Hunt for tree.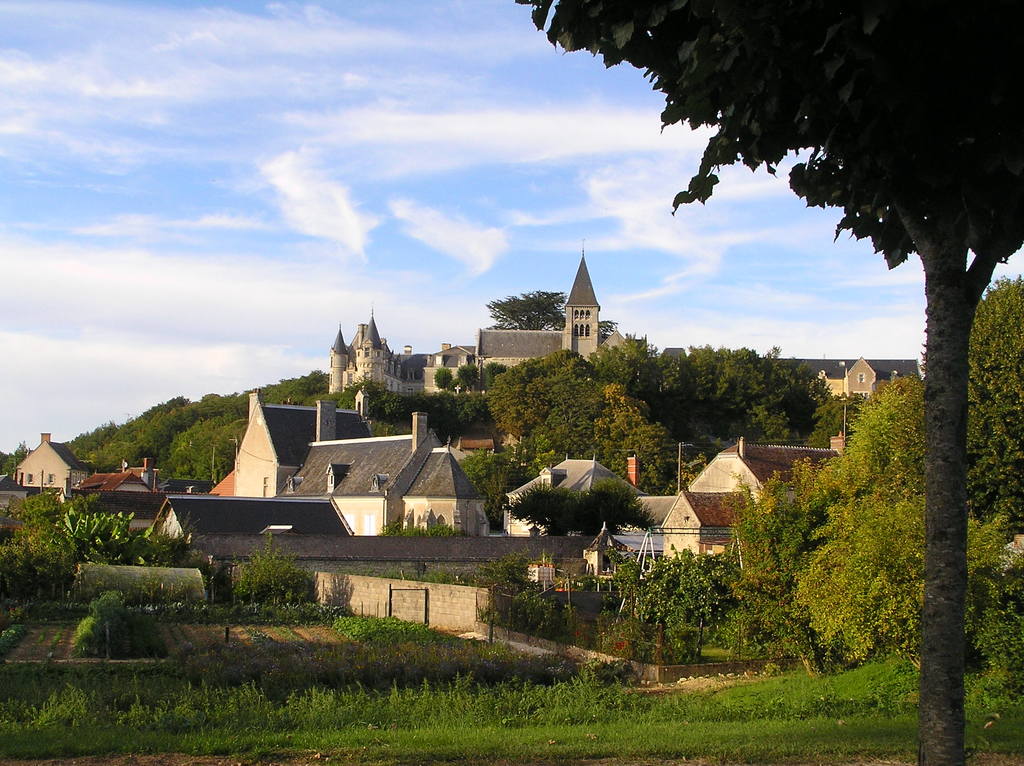
Hunted down at (484,284,571,333).
